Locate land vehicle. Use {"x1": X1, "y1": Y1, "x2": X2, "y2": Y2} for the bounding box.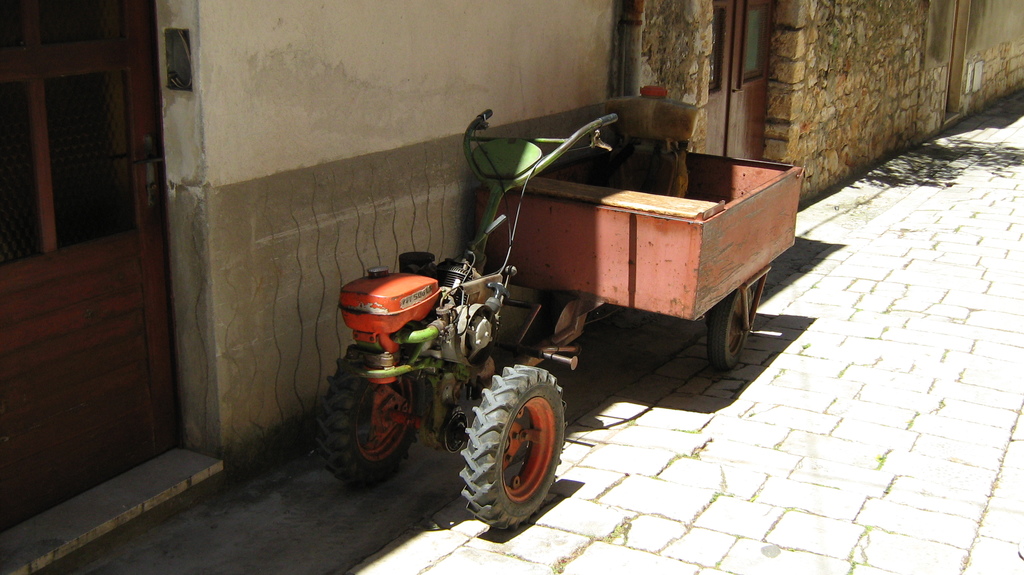
{"x1": 292, "y1": 90, "x2": 833, "y2": 537}.
